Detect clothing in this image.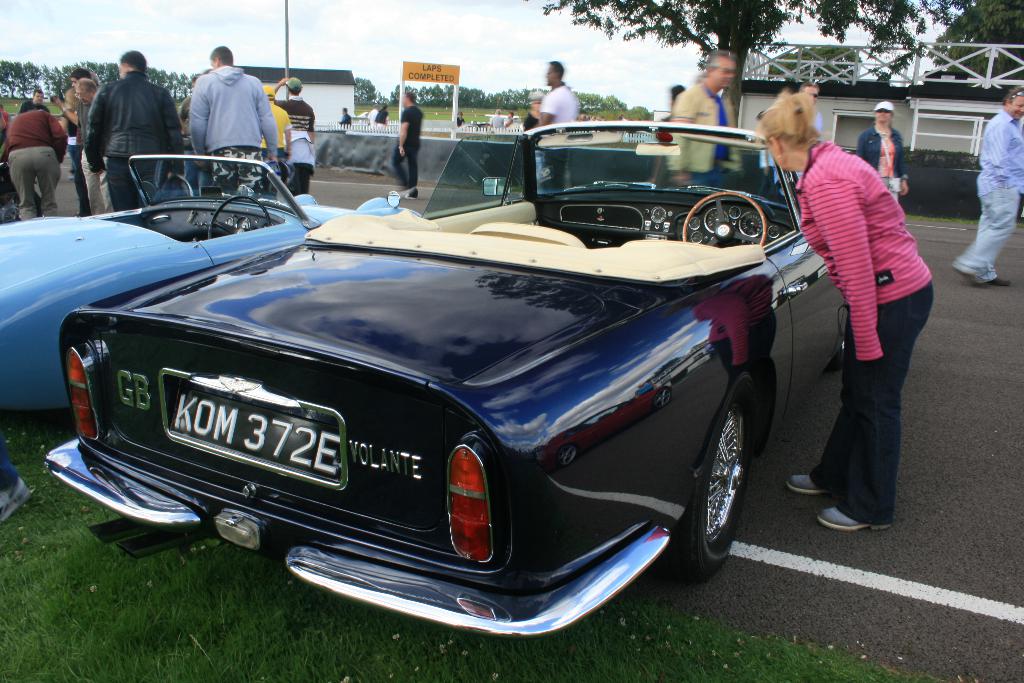
Detection: [x1=767, y1=108, x2=824, y2=206].
